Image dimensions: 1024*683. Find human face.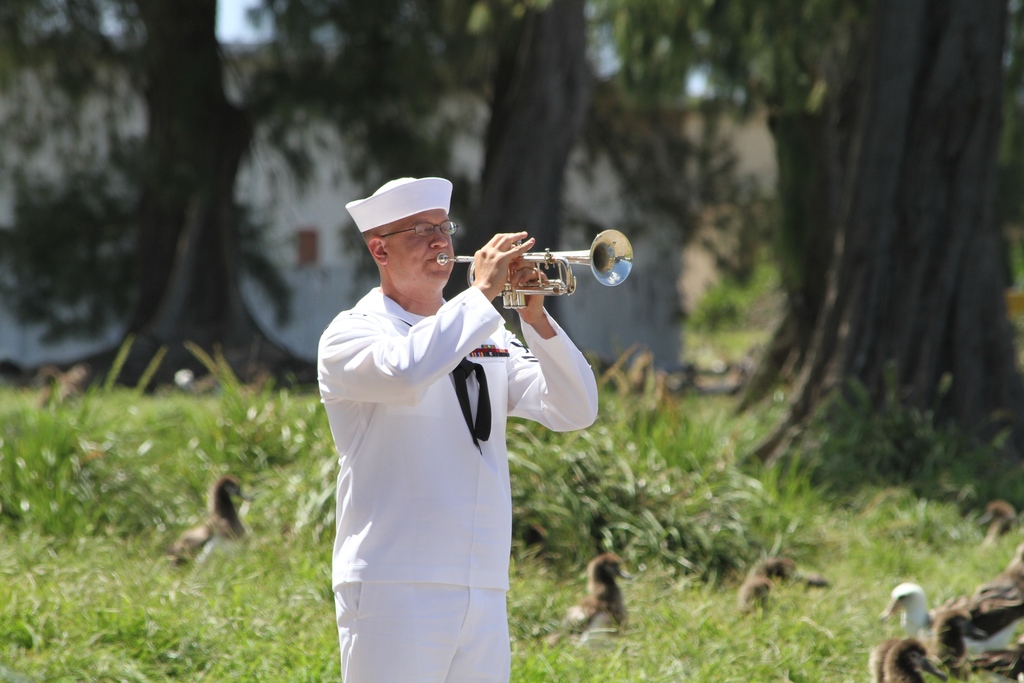
383:211:454:286.
